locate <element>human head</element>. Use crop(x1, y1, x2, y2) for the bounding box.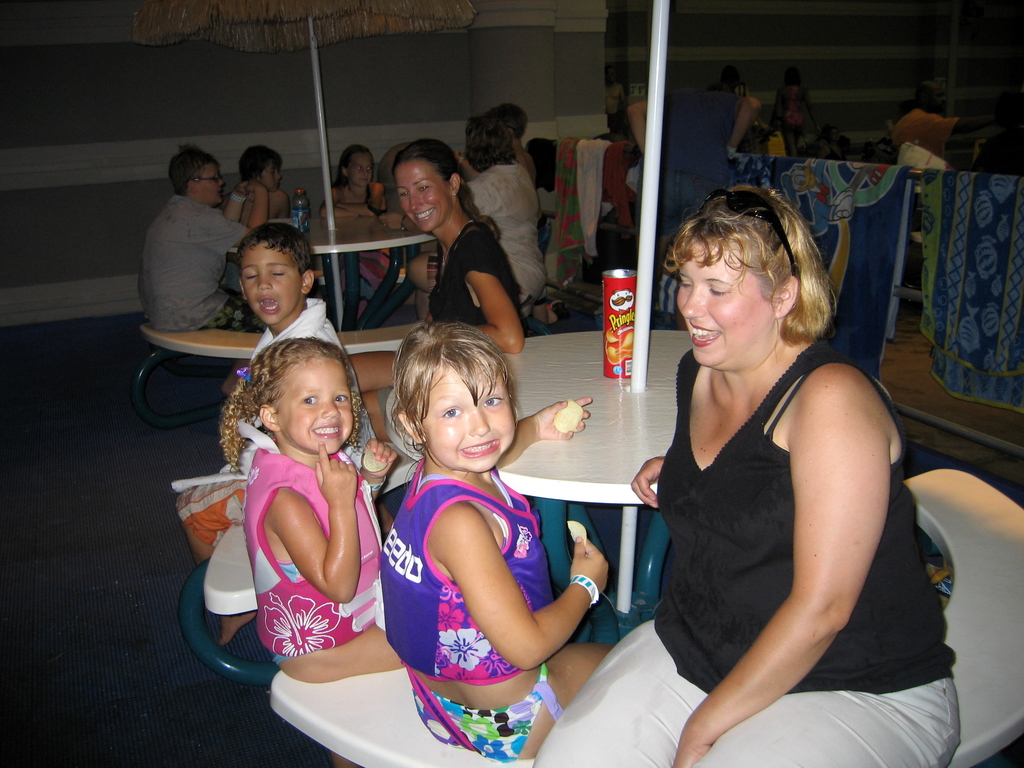
crop(392, 140, 464, 228).
